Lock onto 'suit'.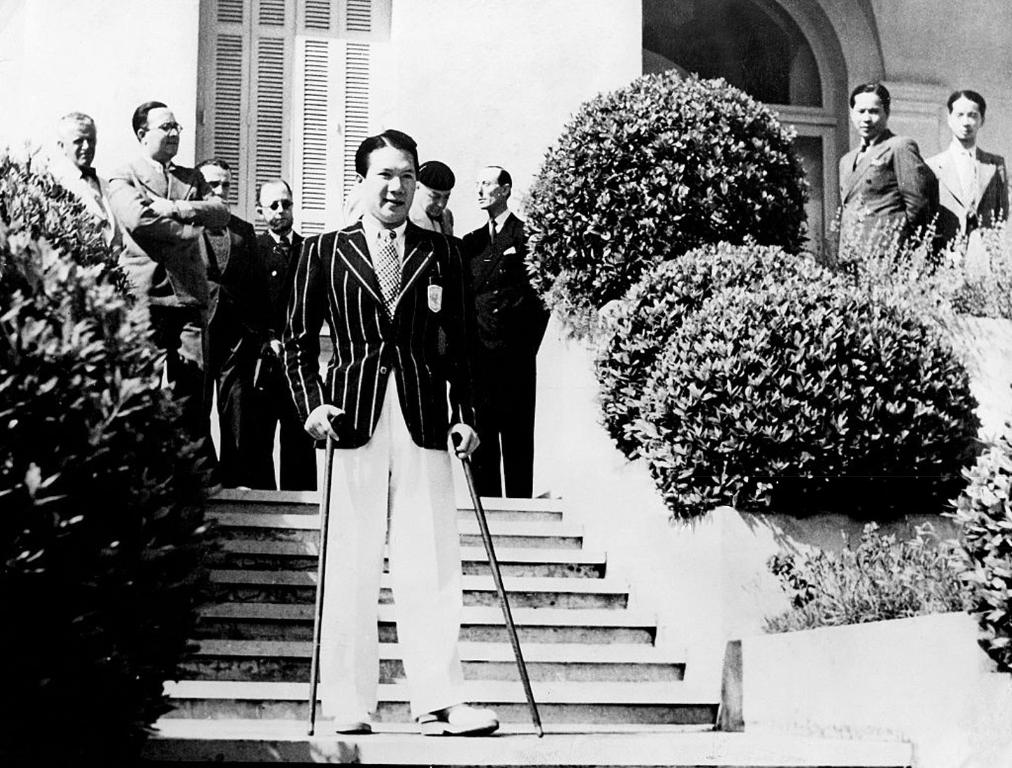
Locked: <region>462, 209, 549, 496</region>.
